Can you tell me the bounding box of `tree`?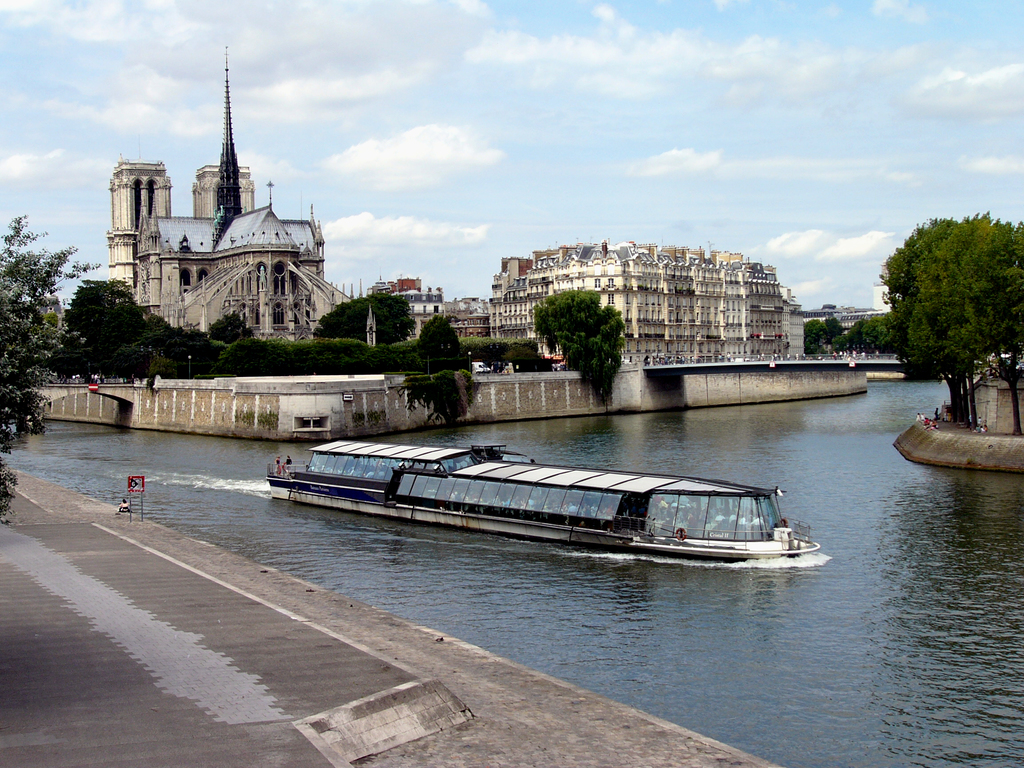
x1=842, y1=312, x2=901, y2=371.
